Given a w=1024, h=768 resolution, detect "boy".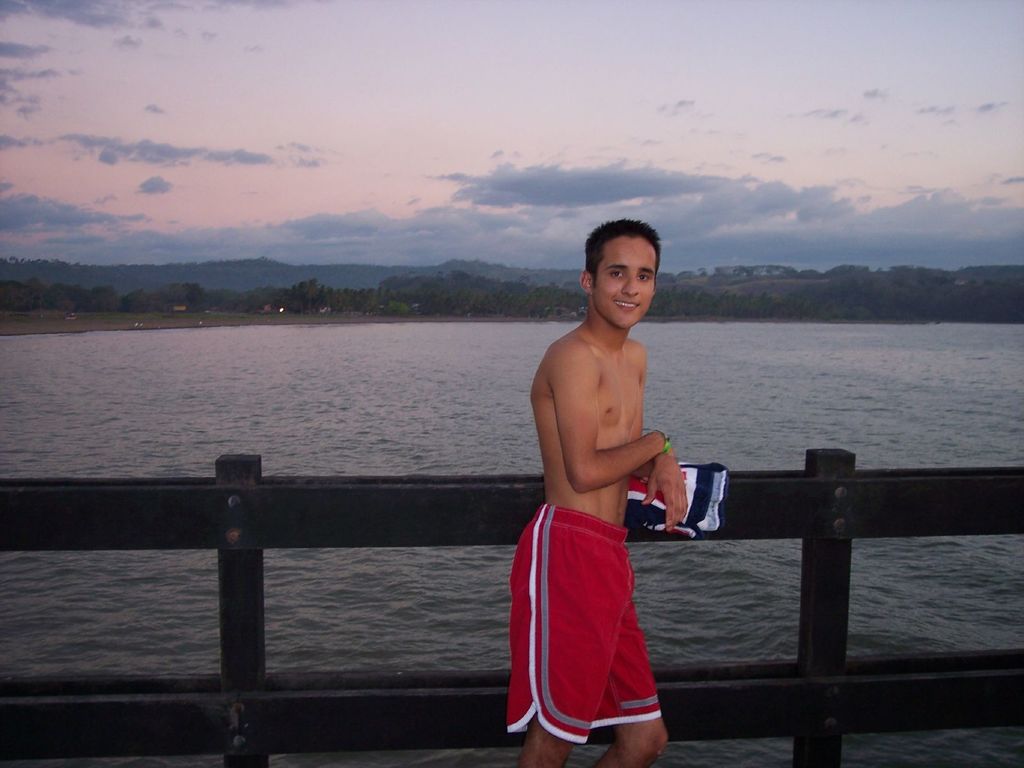
<region>492, 211, 694, 761</region>.
